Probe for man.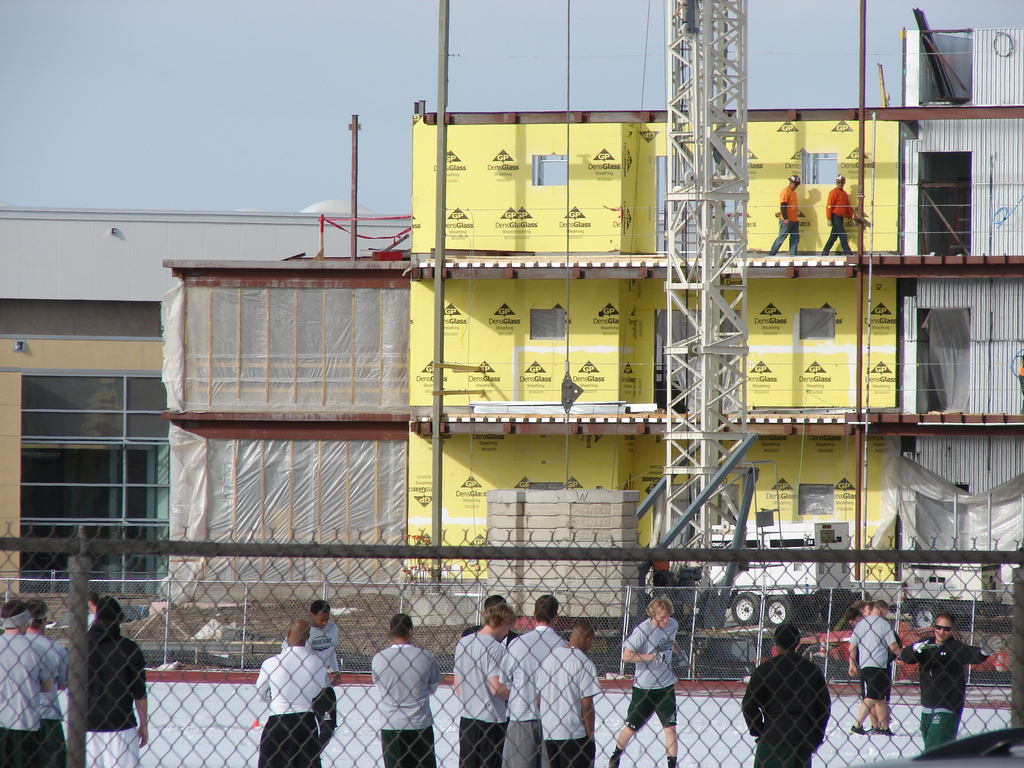
Probe result: 751/637/848/764.
